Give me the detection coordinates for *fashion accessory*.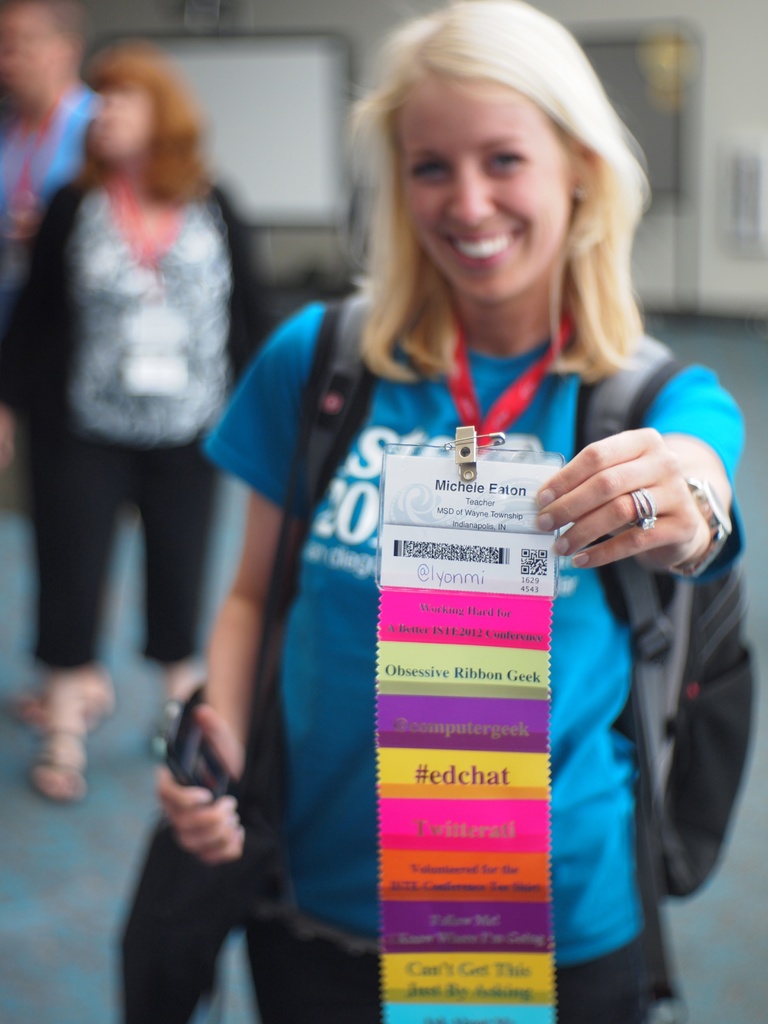
box(630, 495, 658, 535).
